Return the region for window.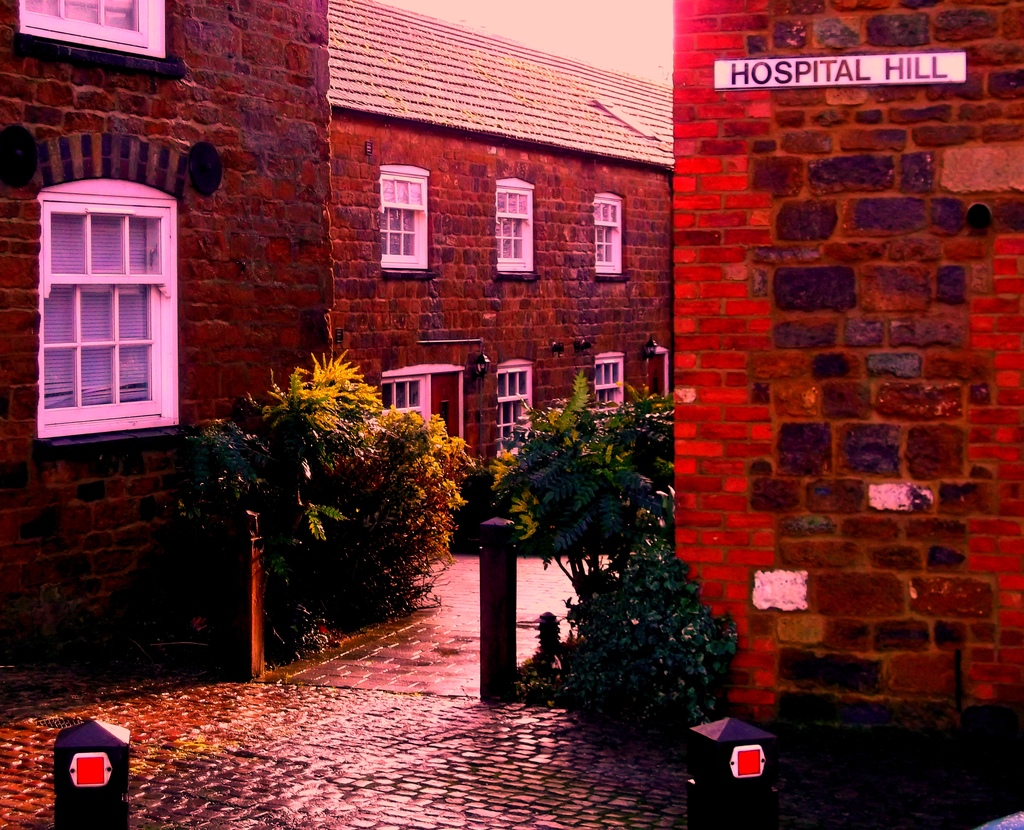
box(497, 175, 534, 272).
